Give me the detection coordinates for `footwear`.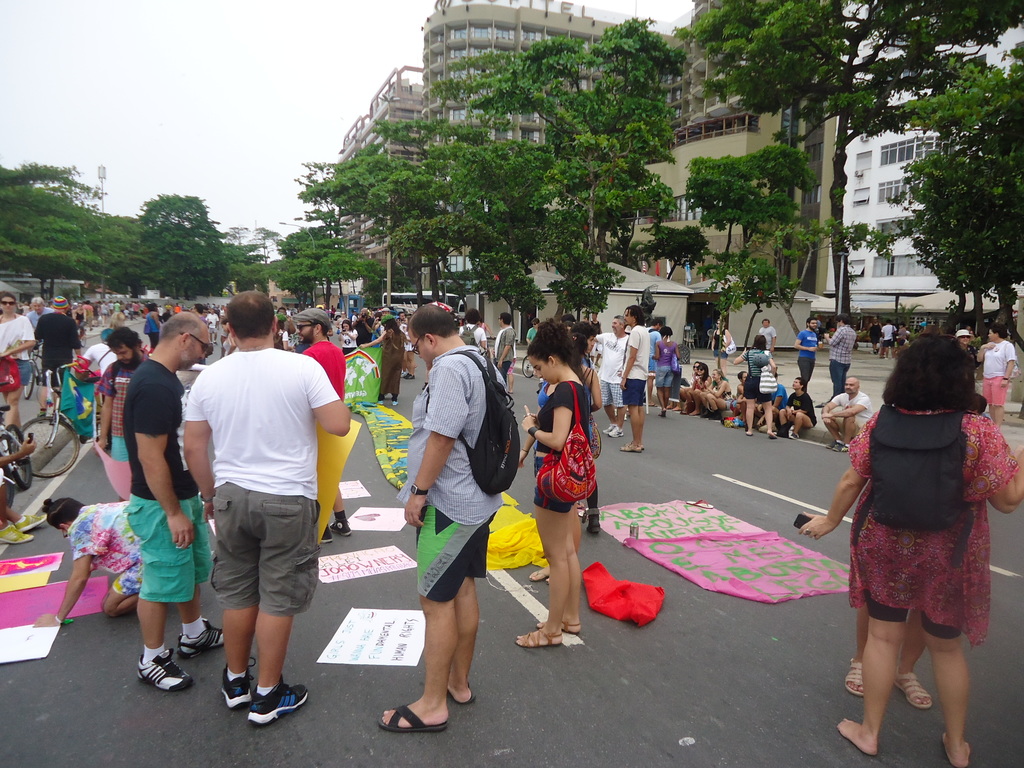
region(833, 442, 842, 450).
